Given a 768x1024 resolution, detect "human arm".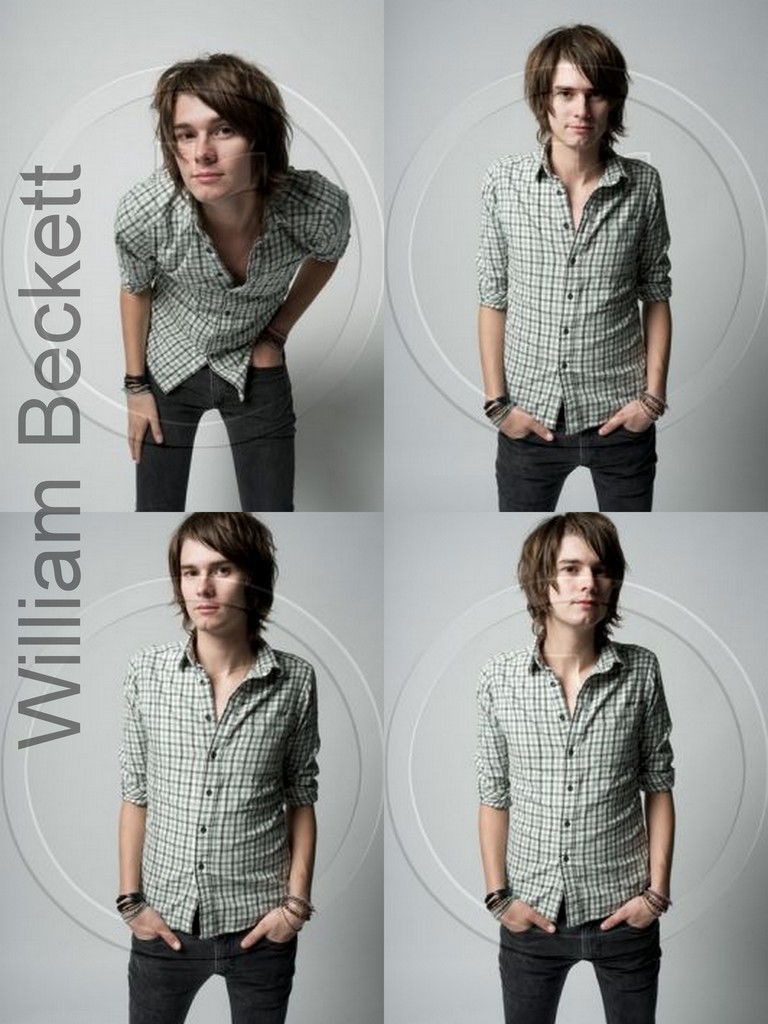
[479, 678, 534, 940].
